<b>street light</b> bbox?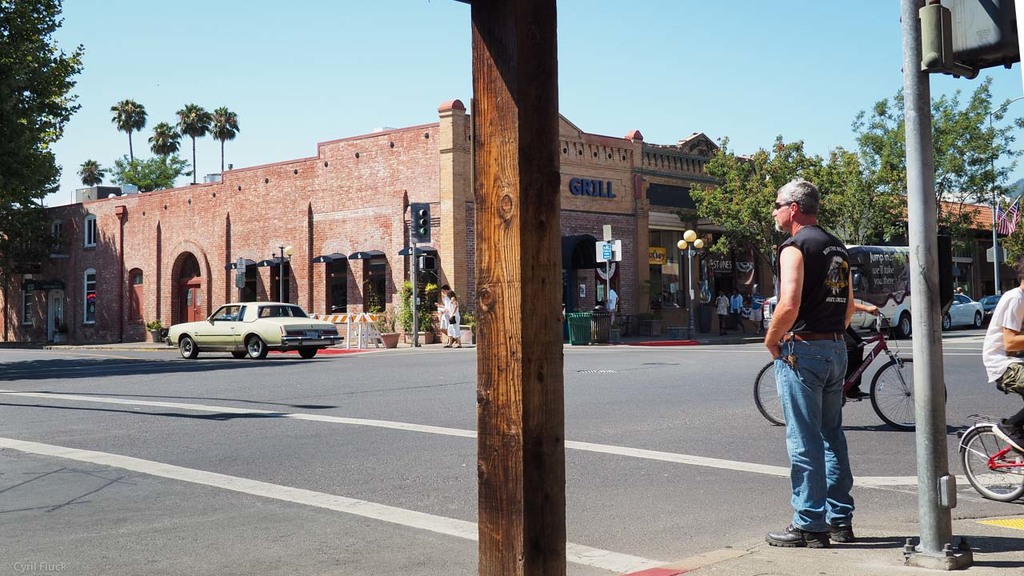
select_region(677, 226, 702, 342)
